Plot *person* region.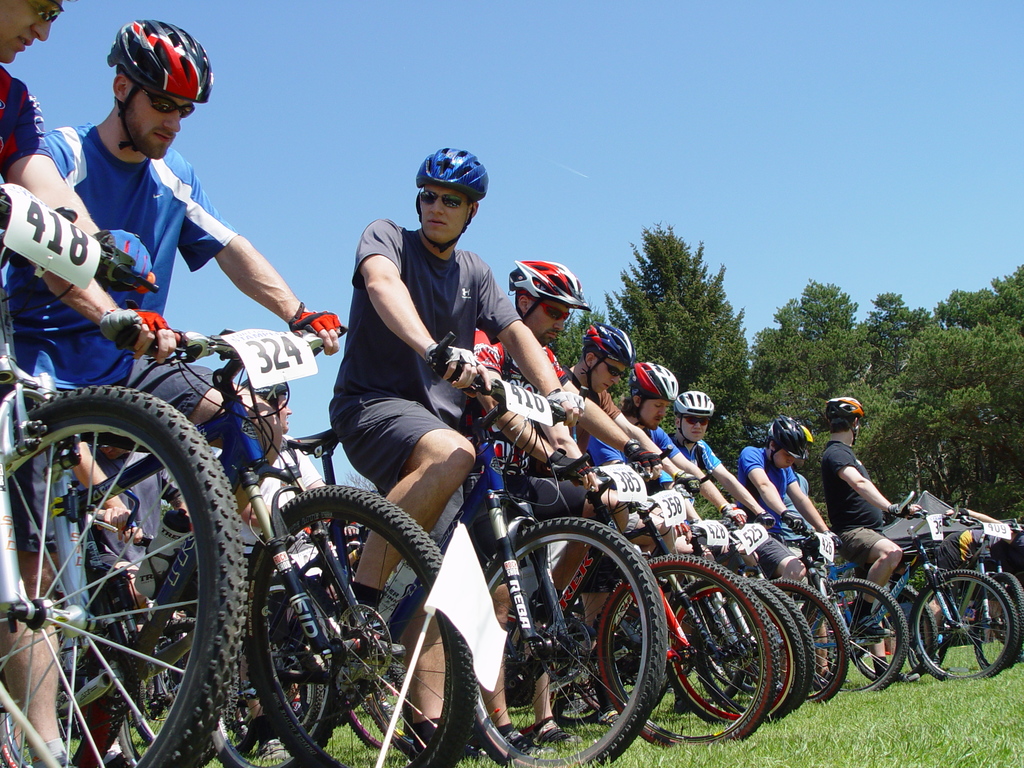
Plotted at [x1=446, y1=249, x2=641, y2=725].
